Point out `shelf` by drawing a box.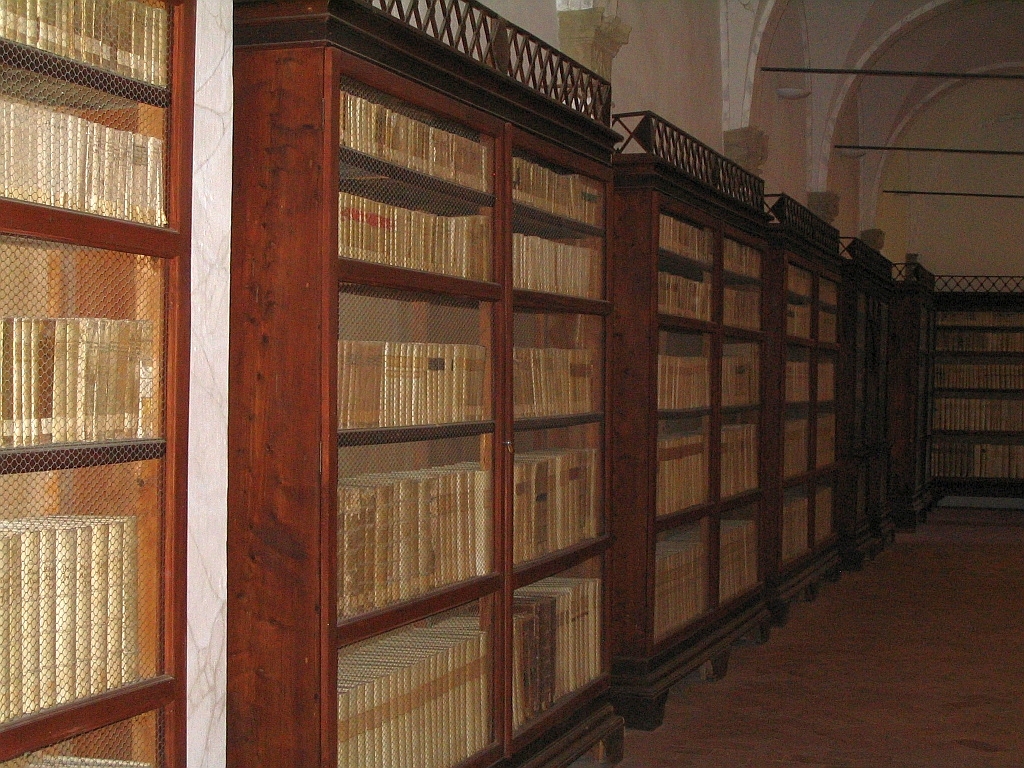
crop(326, 581, 503, 767).
